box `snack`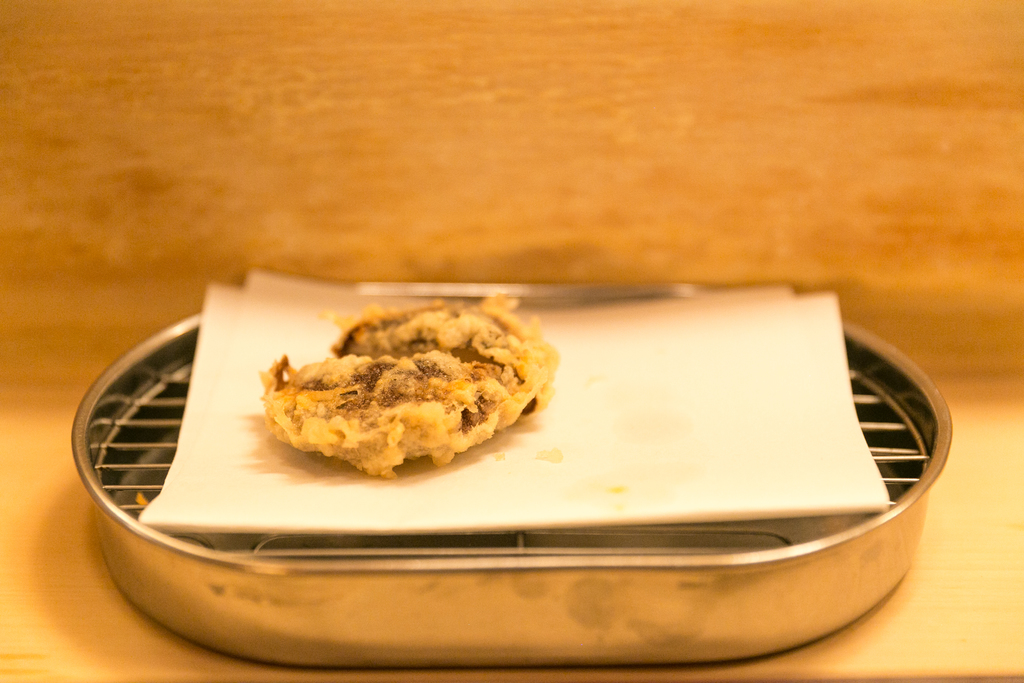
crop(255, 294, 563, 484)
